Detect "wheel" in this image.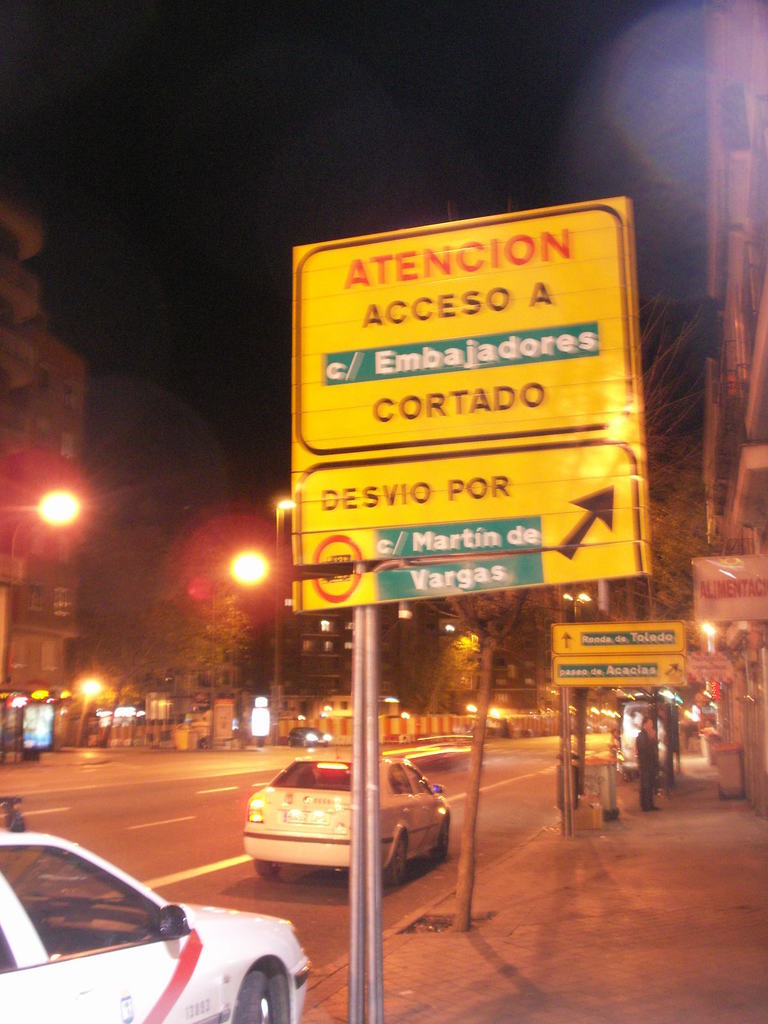
Detection: [432, 821, 453, 863].
